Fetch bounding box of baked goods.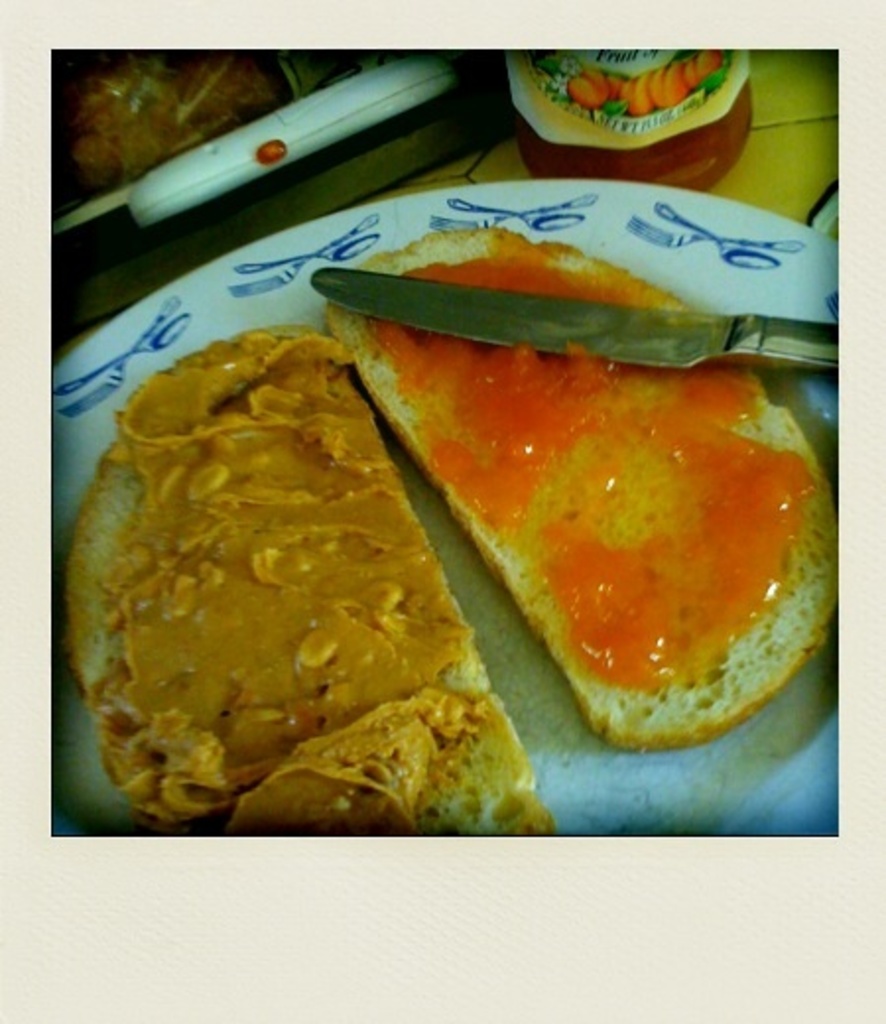
Bbox: select_region(67, 321, 551, 841).
